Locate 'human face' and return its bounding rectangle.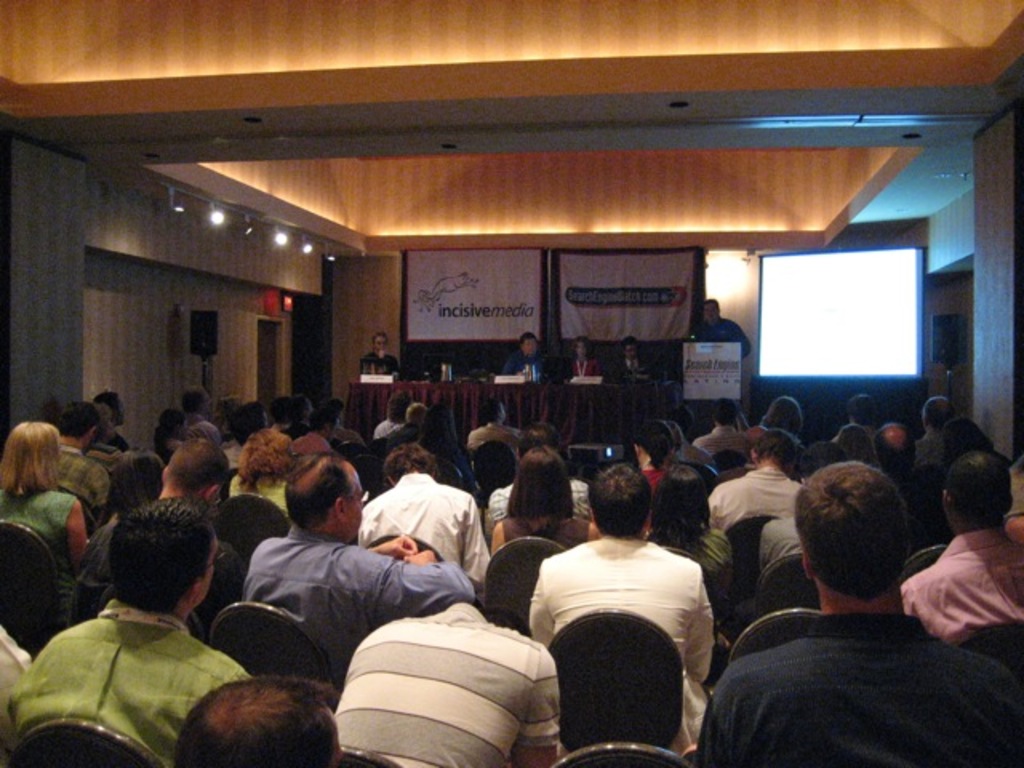
(374, 336, 387, 354).
